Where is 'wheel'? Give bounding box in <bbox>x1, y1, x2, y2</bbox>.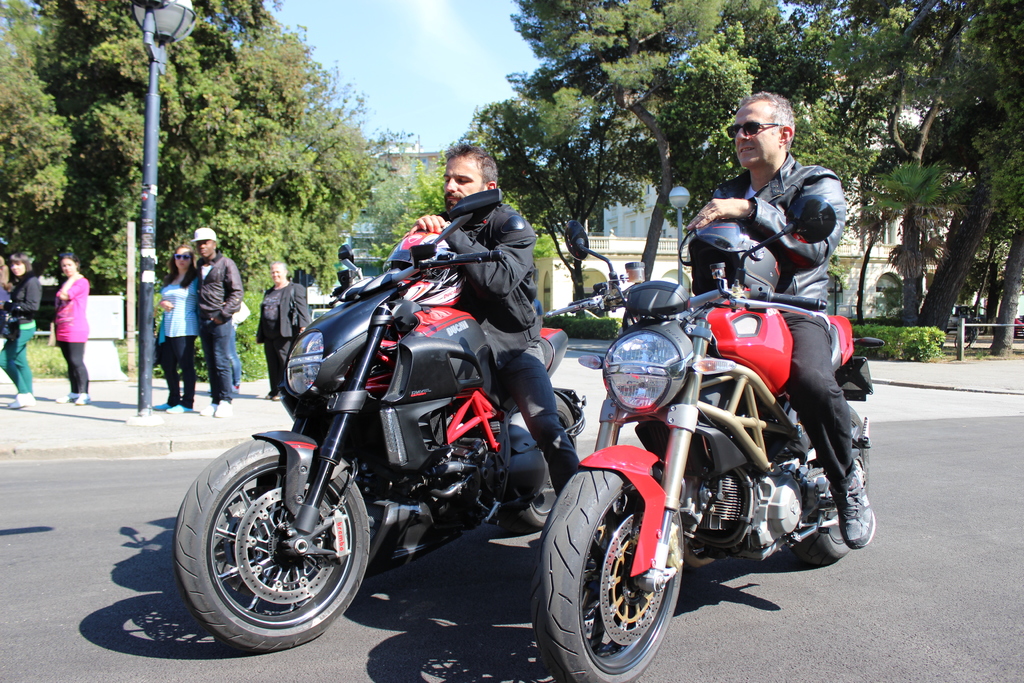
<bbox>543, 480, 689, 666</bbox>.
